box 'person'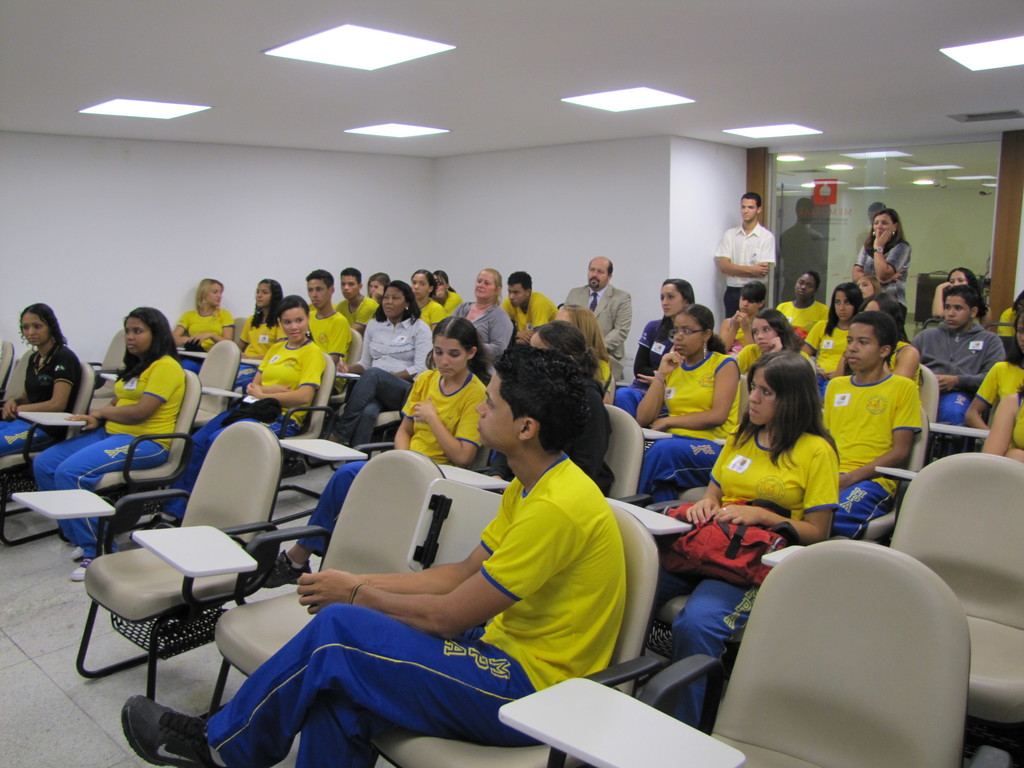
bbox=[298, 272, 349, 394]
